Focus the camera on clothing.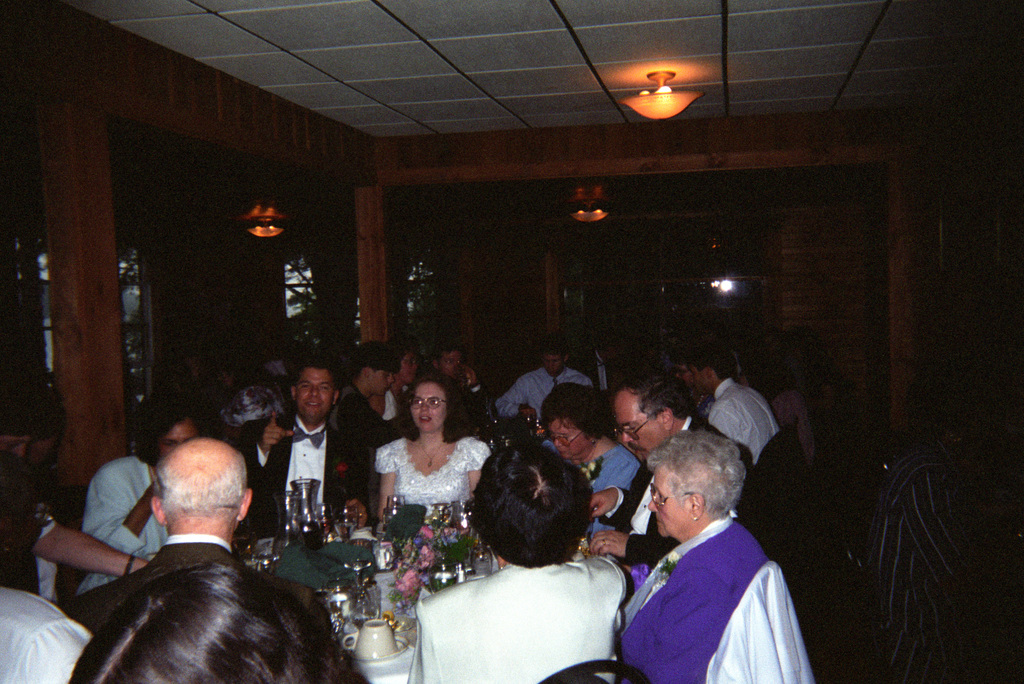
Focus region: l=712, t=381, r=771, b=456.
